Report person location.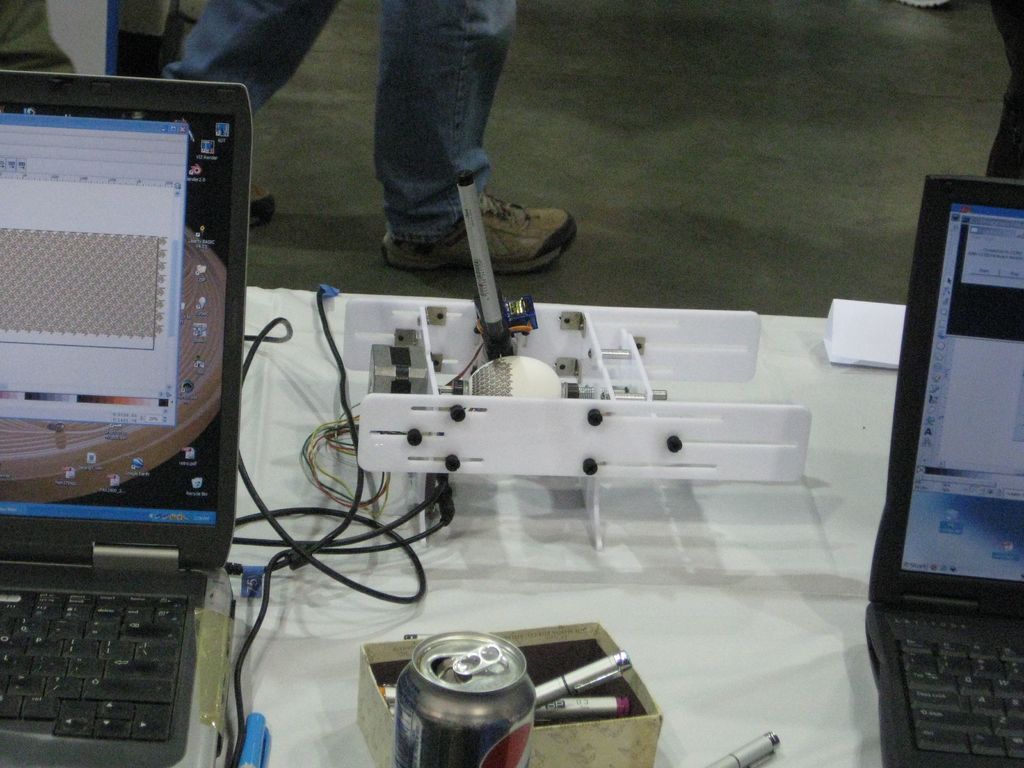
Report: 322 0 556 307.
